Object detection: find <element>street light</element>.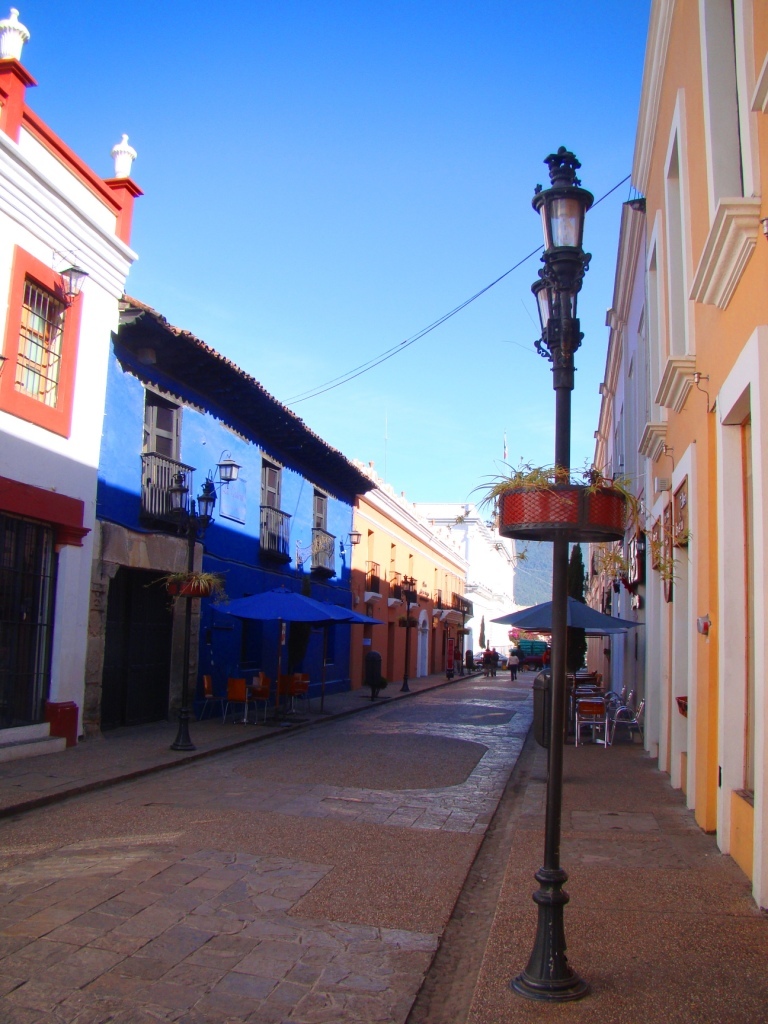
[x1=506, y1=141, x2=594, y2=1002].
